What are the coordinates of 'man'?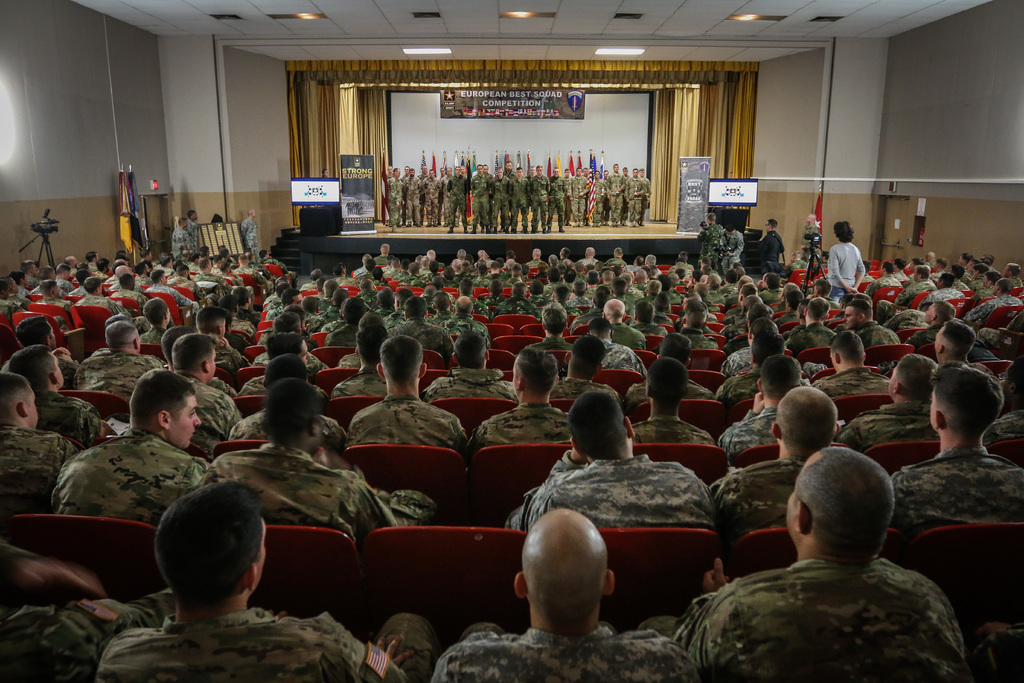
rect(699, 441, 973, 679).
